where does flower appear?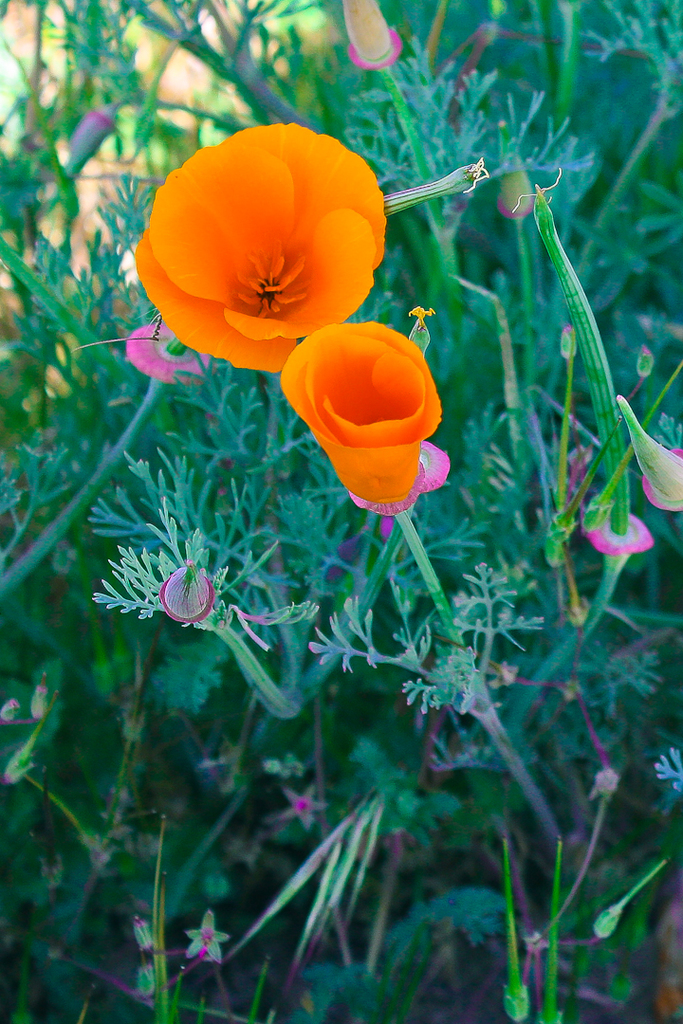
Appears at [122,320,217,385].
